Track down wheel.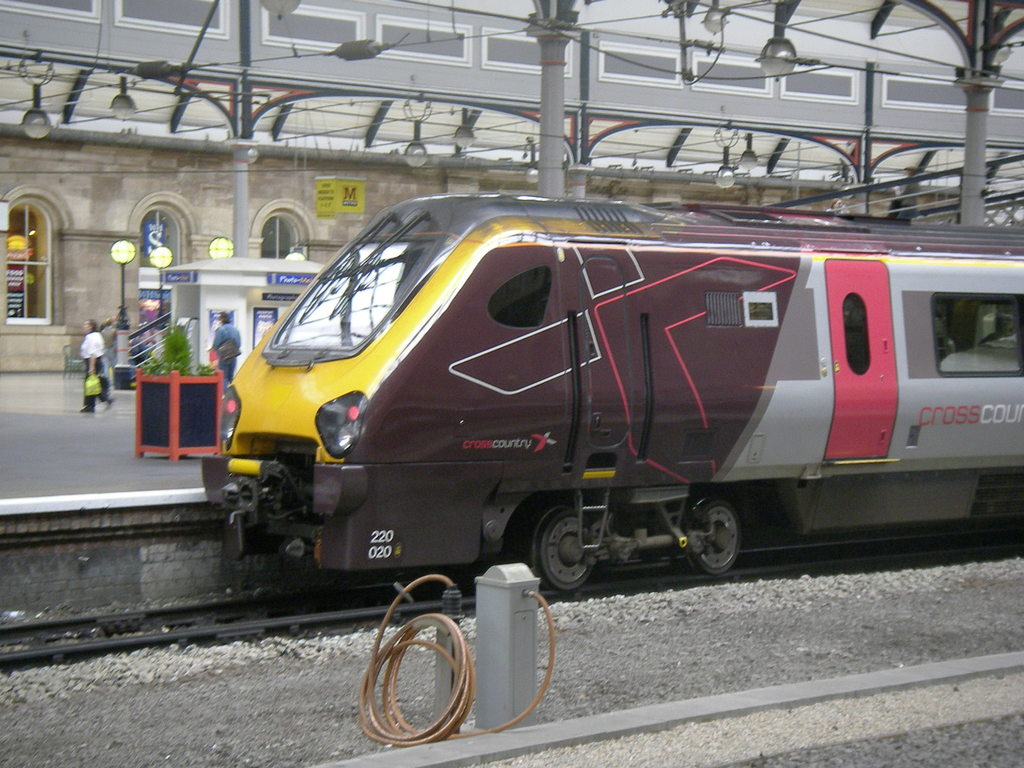
Tracked to rect(531, 508, 600, 587).
